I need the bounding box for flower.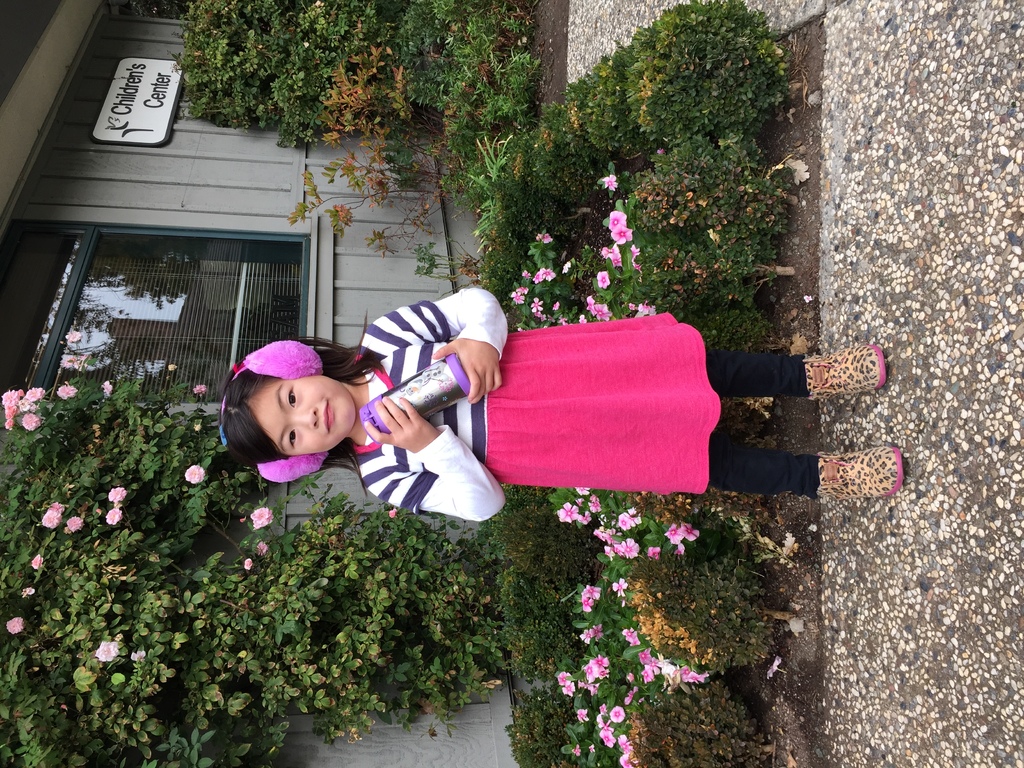
Here it is: left=107, top=486, right=129, bottom=506.
